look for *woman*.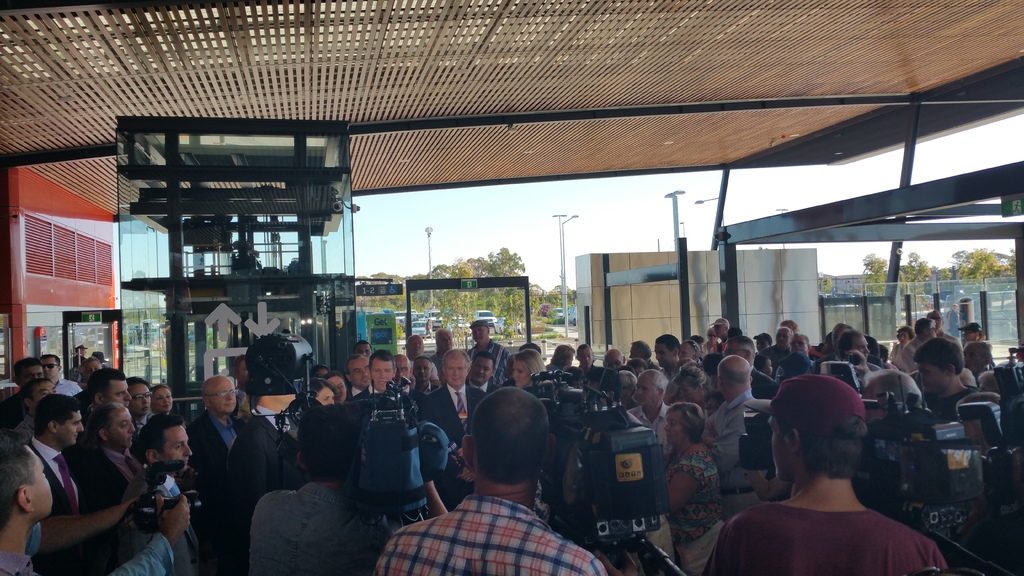
Found: {"left": 668, "top": 360, "right": 708, "bottom": 417}.
